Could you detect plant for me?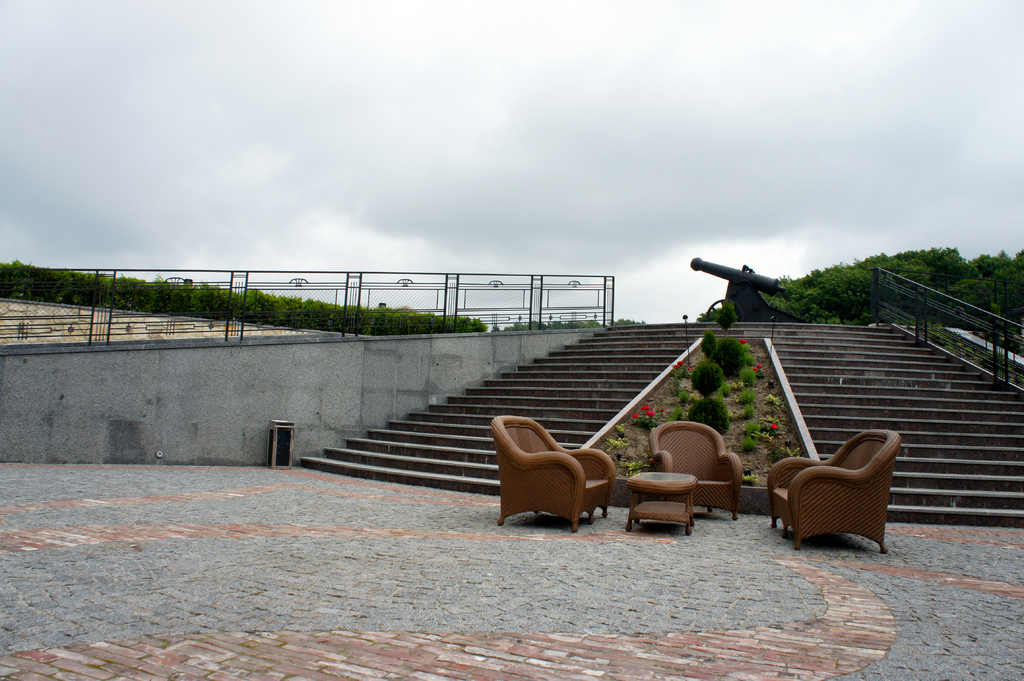
Detection result: {"left": 737, "top": 340, "right": 750, "bottom": 351}.
